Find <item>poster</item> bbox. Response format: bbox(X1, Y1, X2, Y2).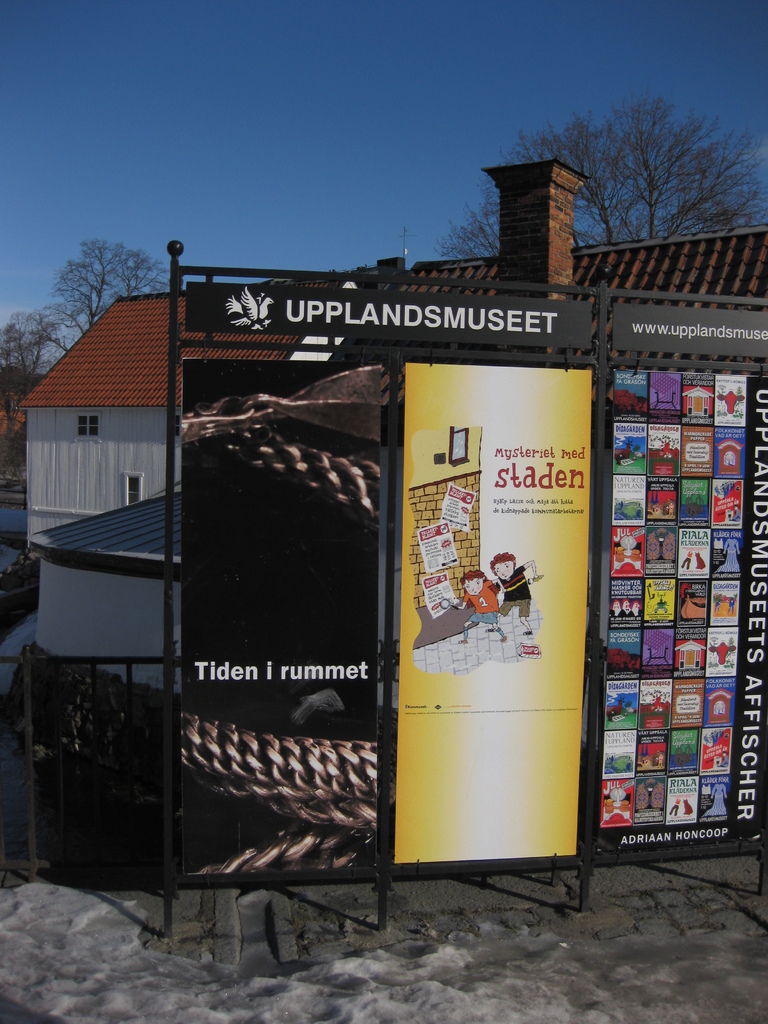
bbox(598, 371, 767, 853).
